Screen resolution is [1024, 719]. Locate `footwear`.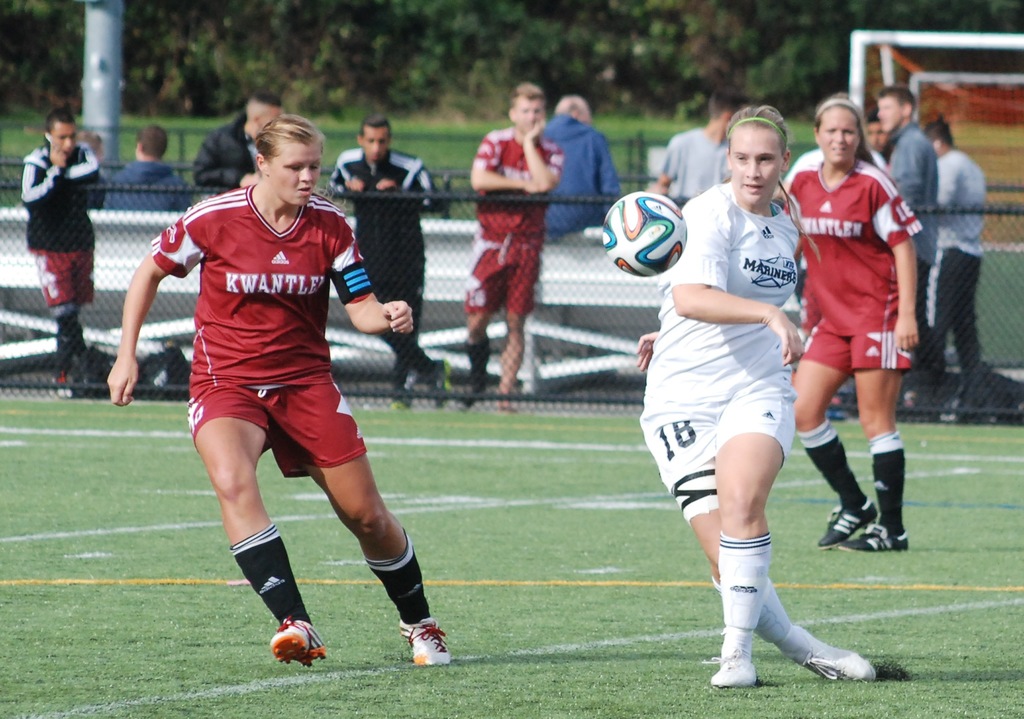
268 614 330 672.
